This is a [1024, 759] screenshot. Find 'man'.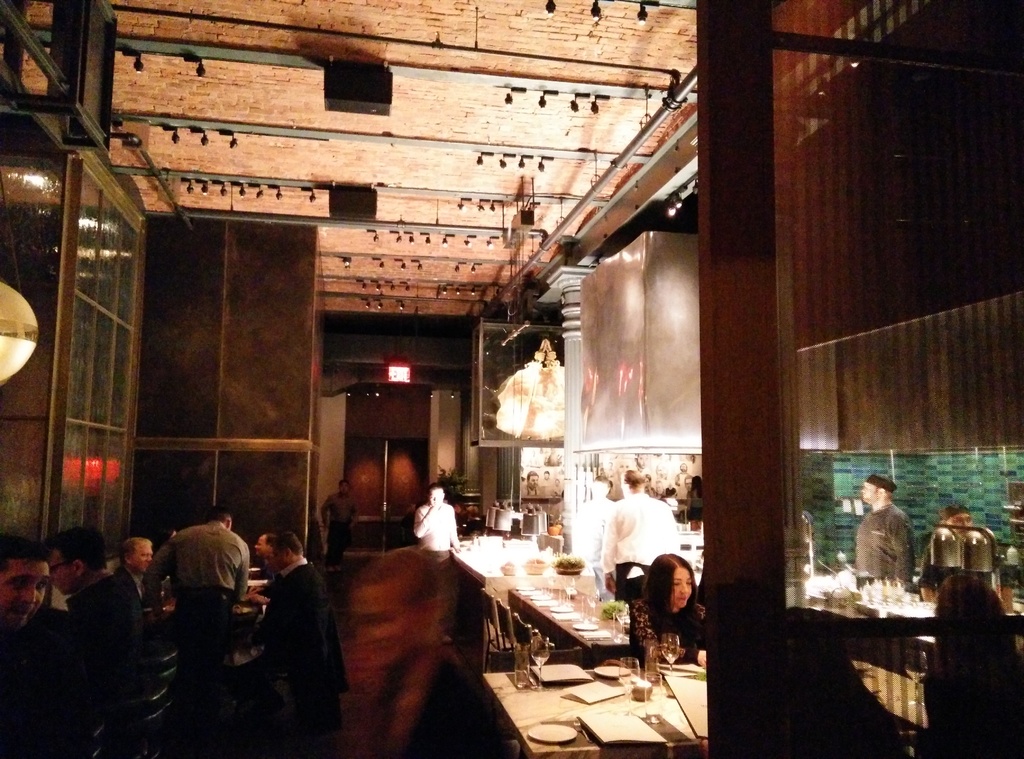
Bounding box: pyautogui.locateOnScreen(142, 507, 252, 737).
